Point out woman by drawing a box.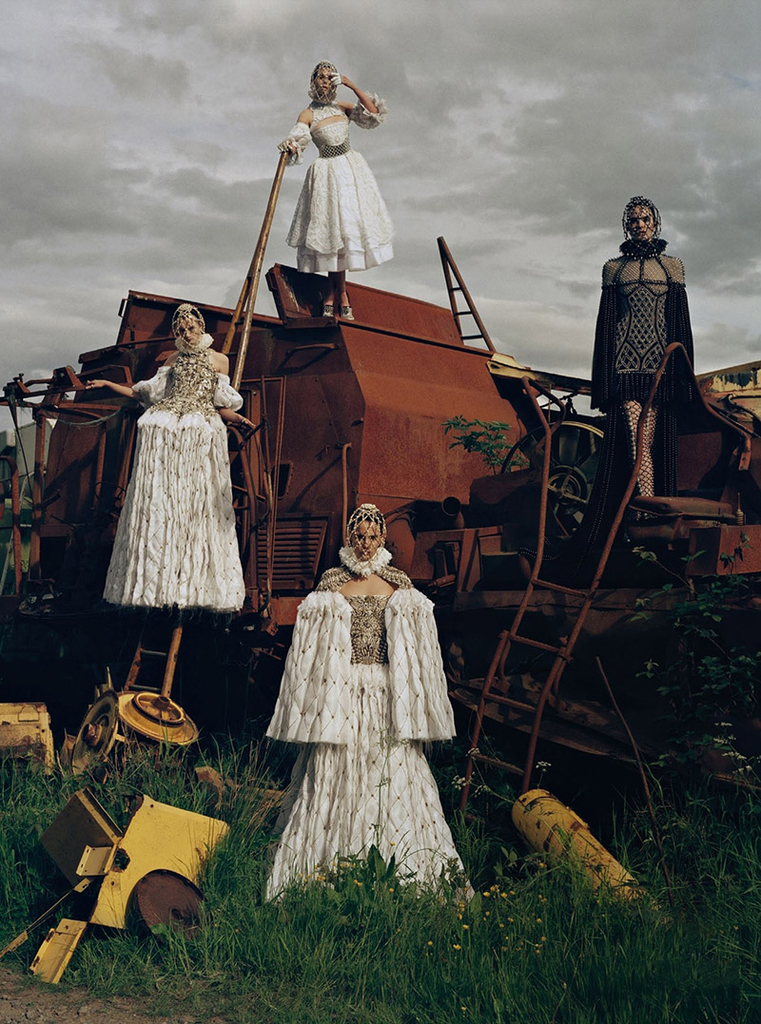
l=259, t=502, r=458, b=882.
